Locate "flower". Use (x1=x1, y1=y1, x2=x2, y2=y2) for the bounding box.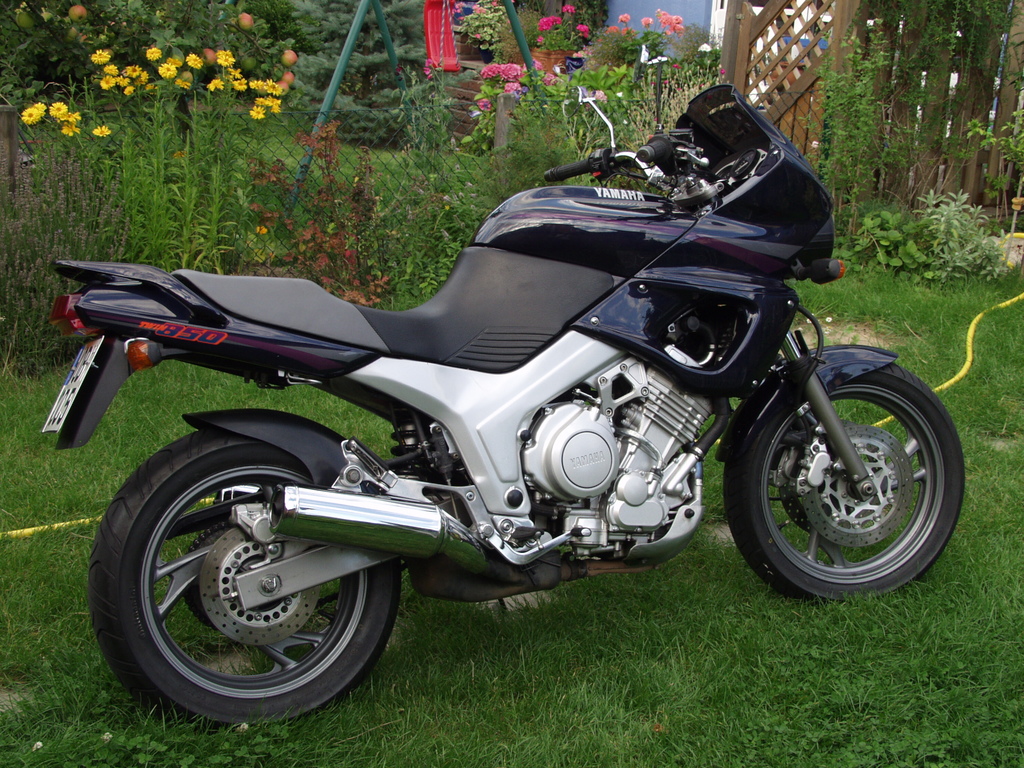
(x1=90, y1=125, x2=109, y2=137).
